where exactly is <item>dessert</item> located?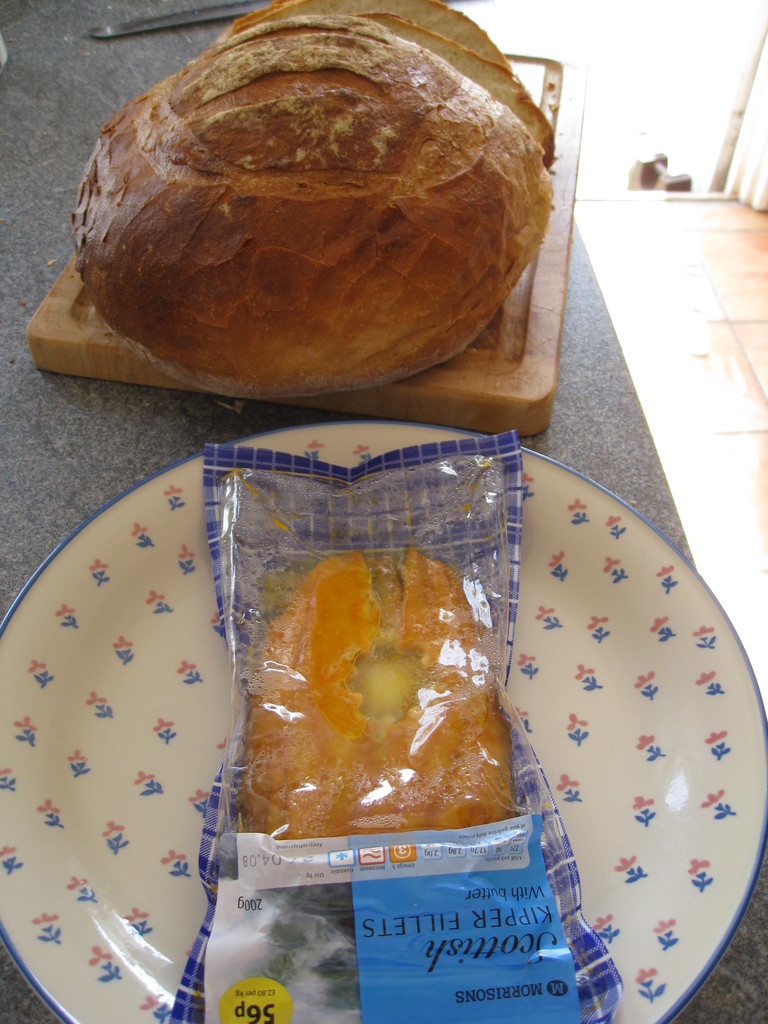
Its bounding box is 211/522/550/874.
